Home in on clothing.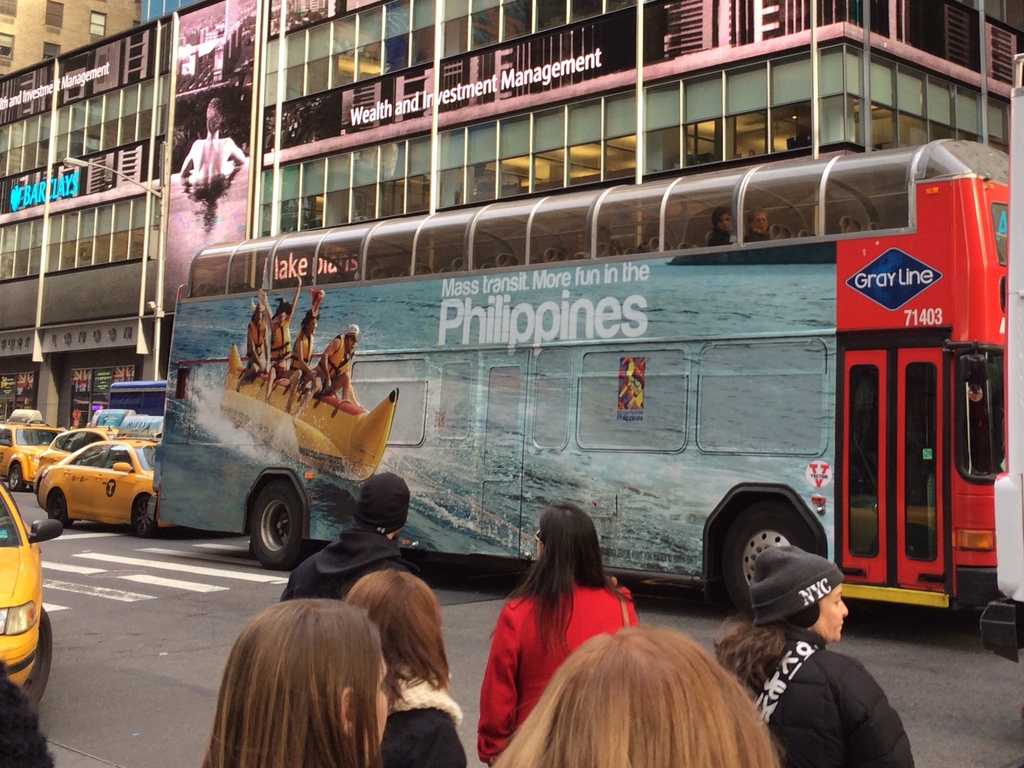
Homed in at bbox=[474, 573, 637, 767].
